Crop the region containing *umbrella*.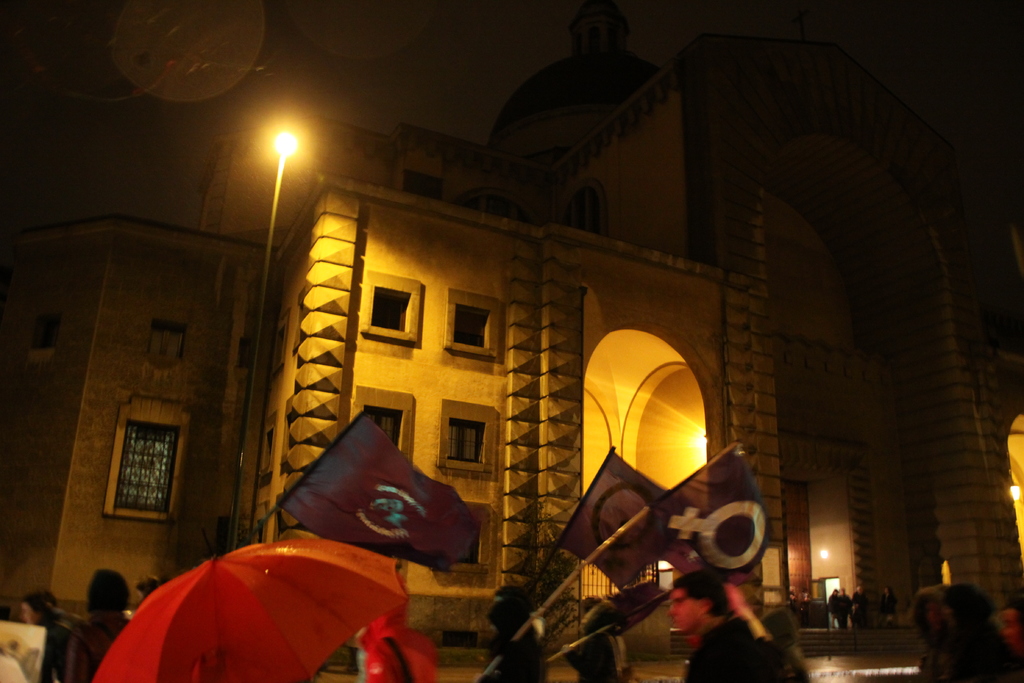
Crop region: (left=91, top=536, right=406, bottom=682).
